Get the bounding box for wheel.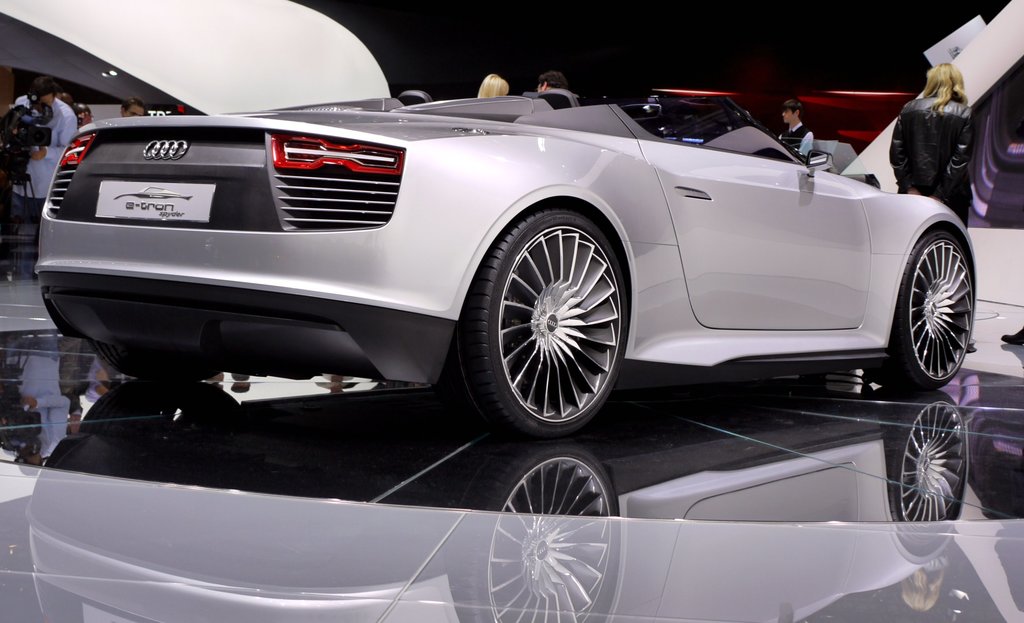
crop(472, 199, 631, 437).
